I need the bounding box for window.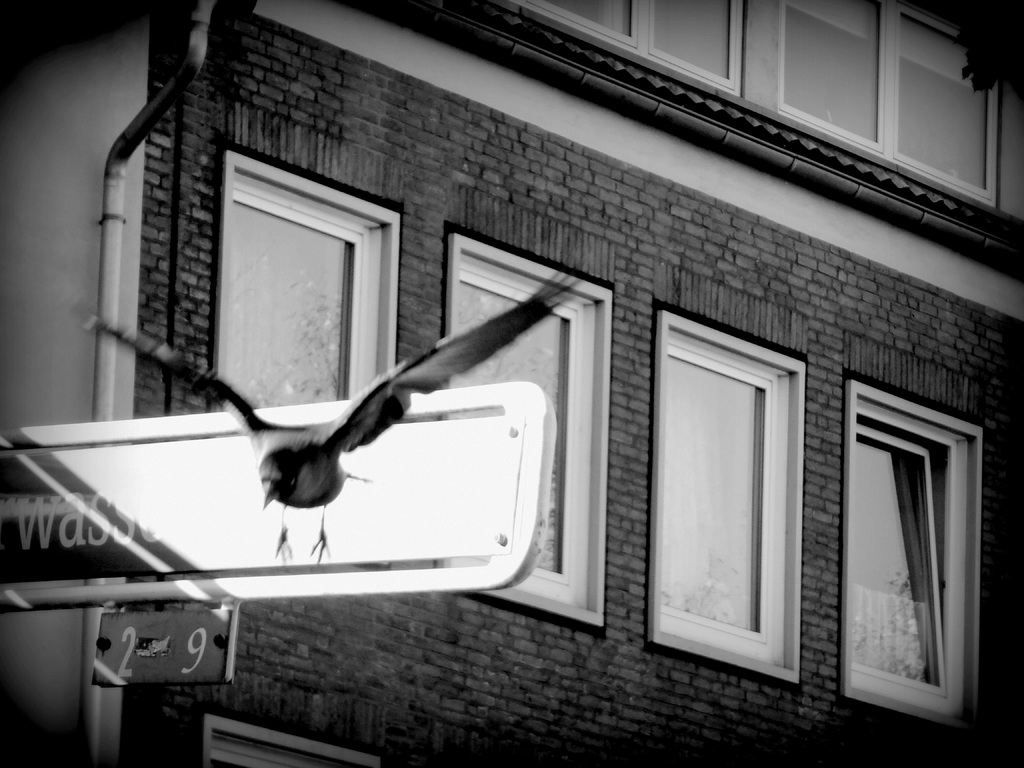
Here it is: Rect(779, 0, 993, 204).
